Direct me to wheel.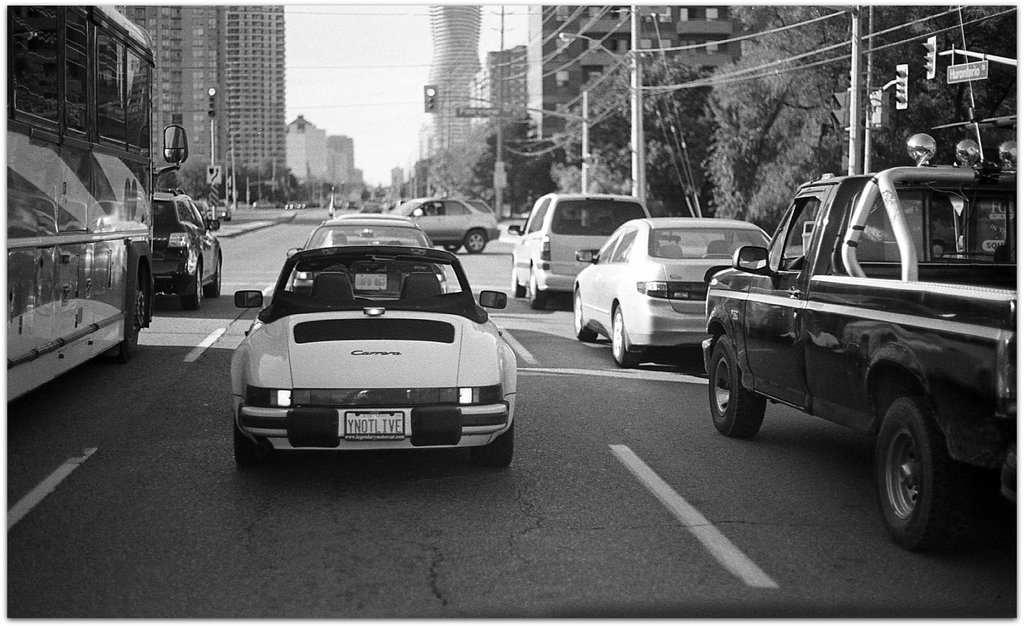
Direction: (x1=572, y1=289, x2=595, y2=341).
